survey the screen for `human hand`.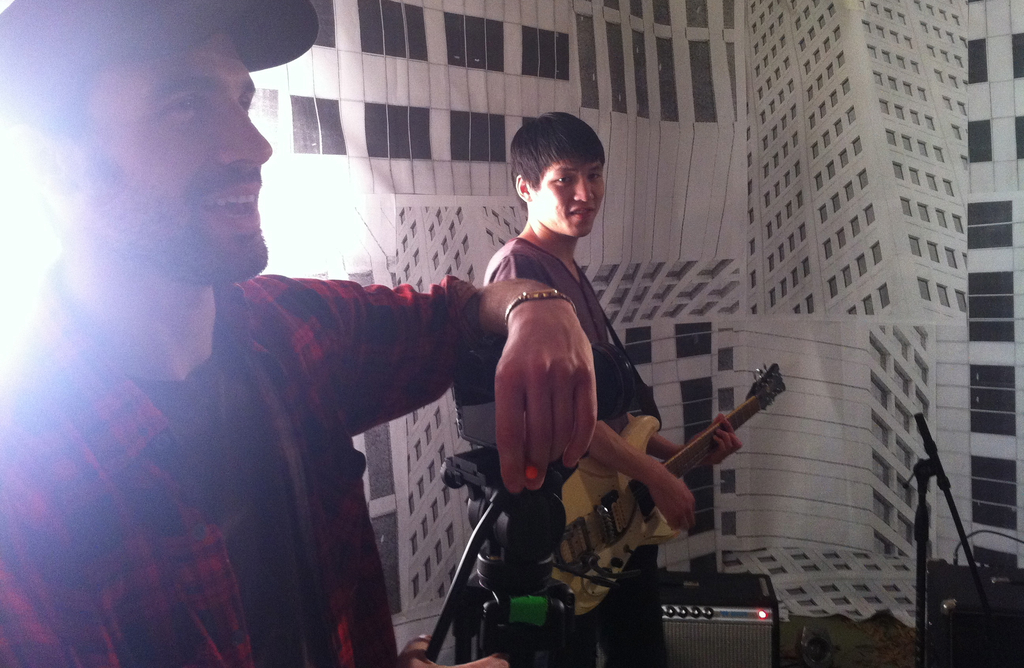
Survey found: [392, 636, 511, 667].
